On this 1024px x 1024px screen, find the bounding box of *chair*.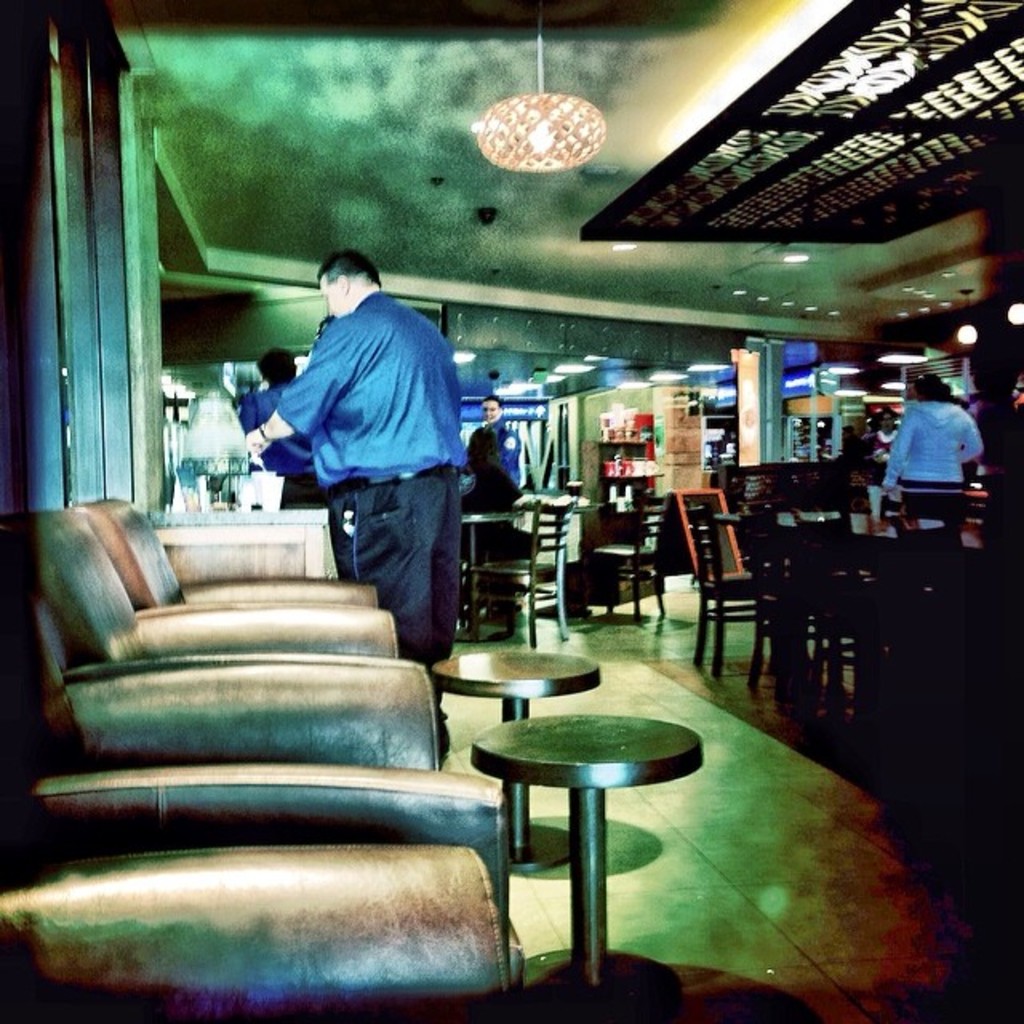
Bounding box: [462,496,576,642].
